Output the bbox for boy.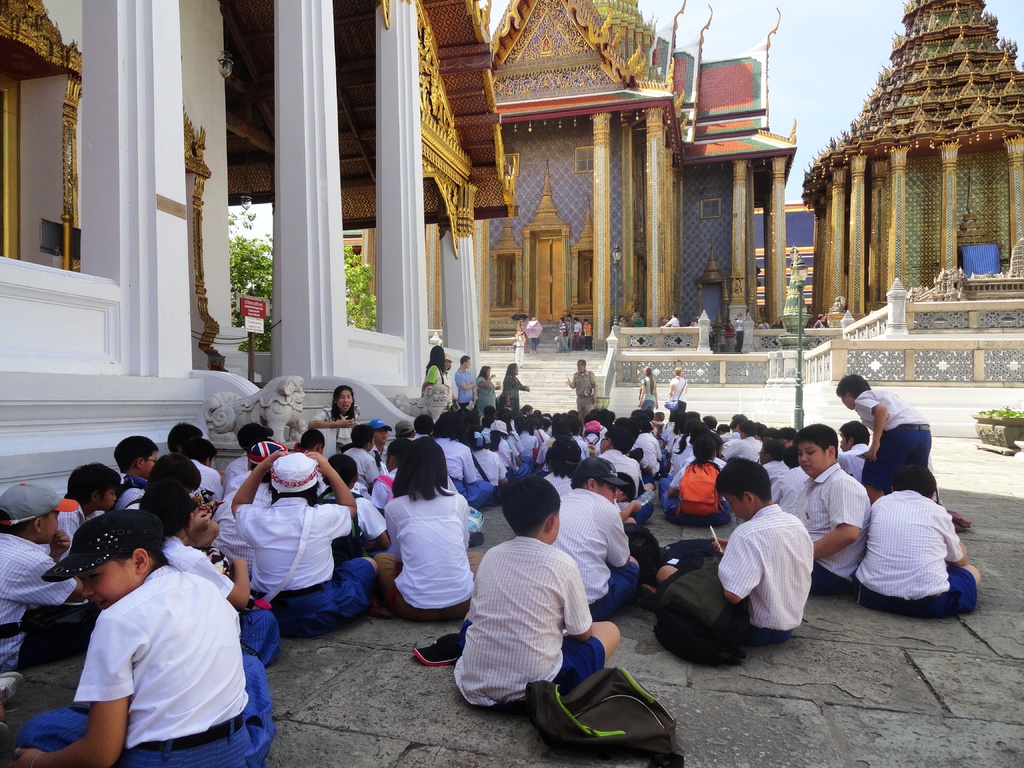
bbox=(113, 438, 159, 511).
